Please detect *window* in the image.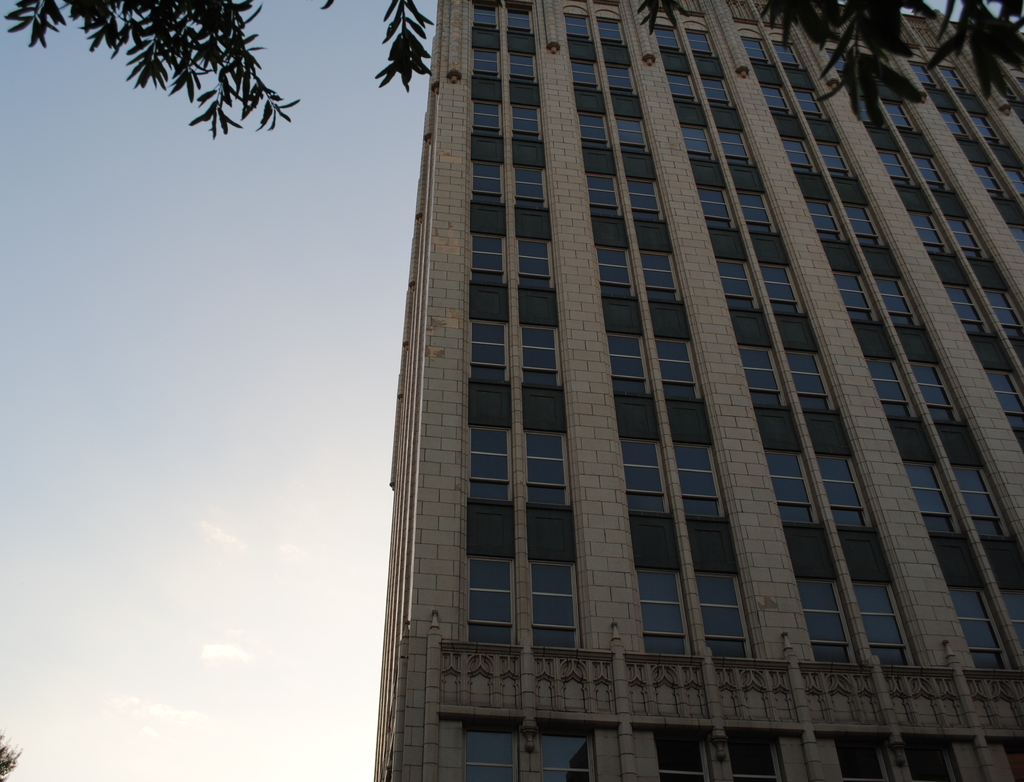
(703, 77, 731, 102).
